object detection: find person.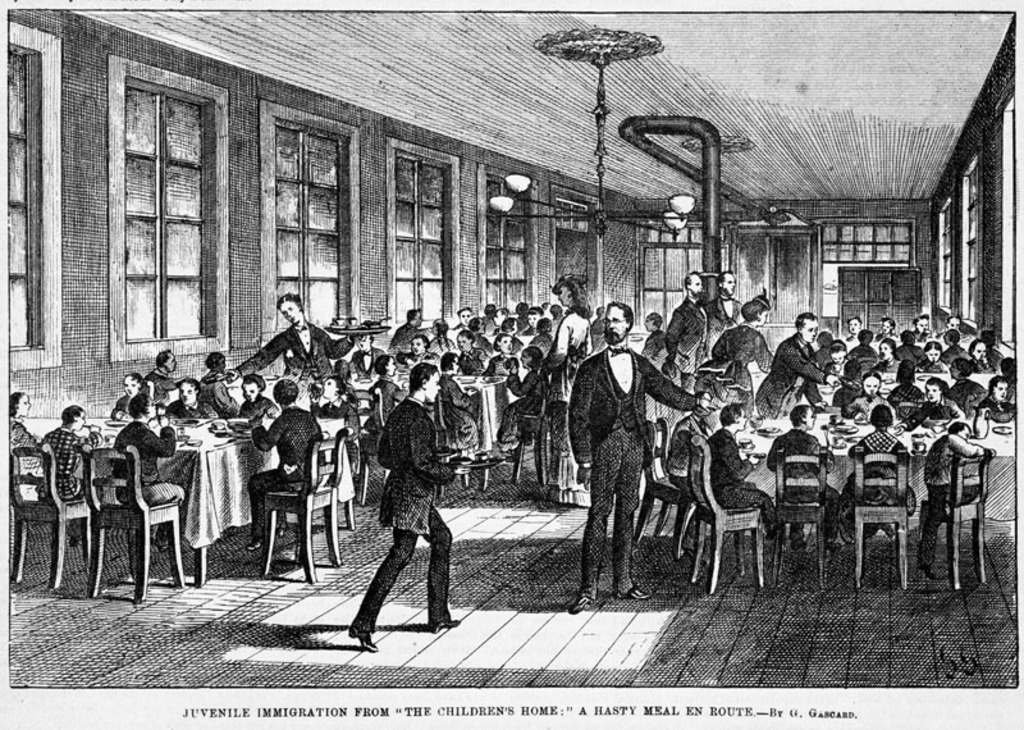
left=691, top=293, right=776, bottom=421.
